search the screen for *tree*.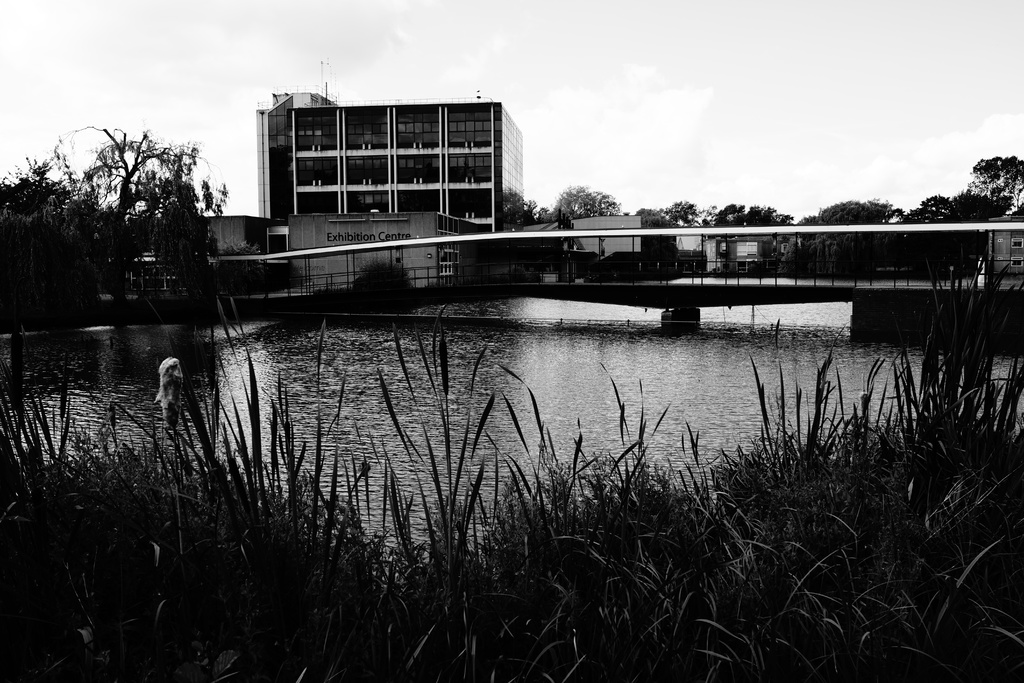
Found at (632,206,670,231).
